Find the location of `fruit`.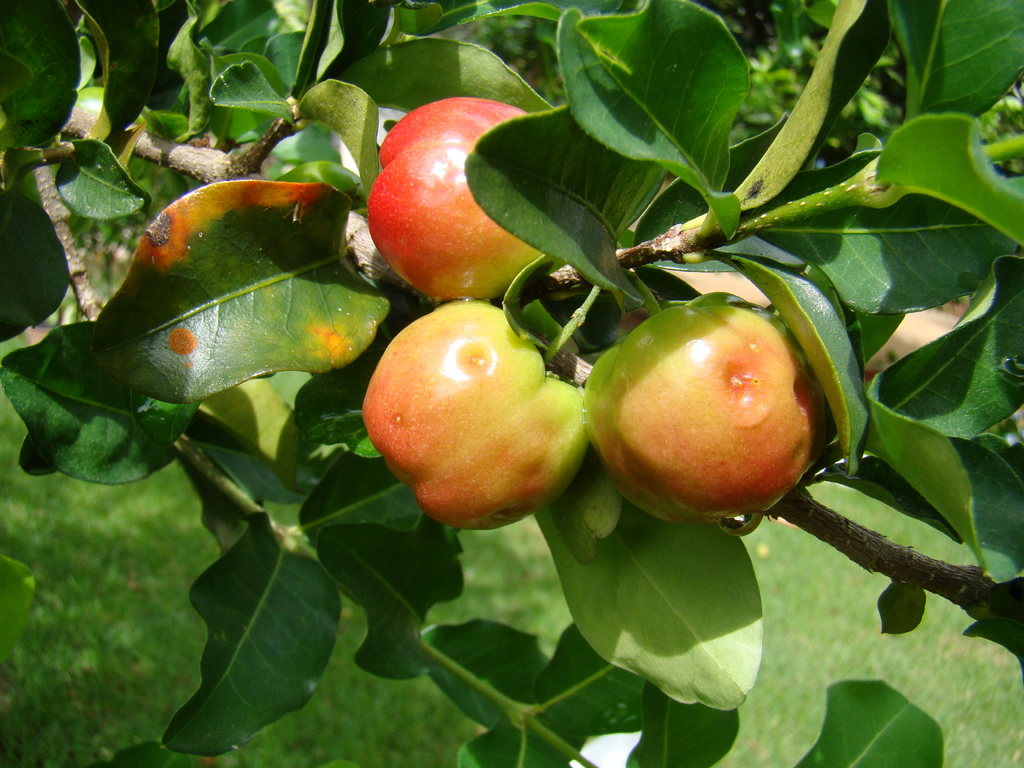
Location: 366:304:645:532.
